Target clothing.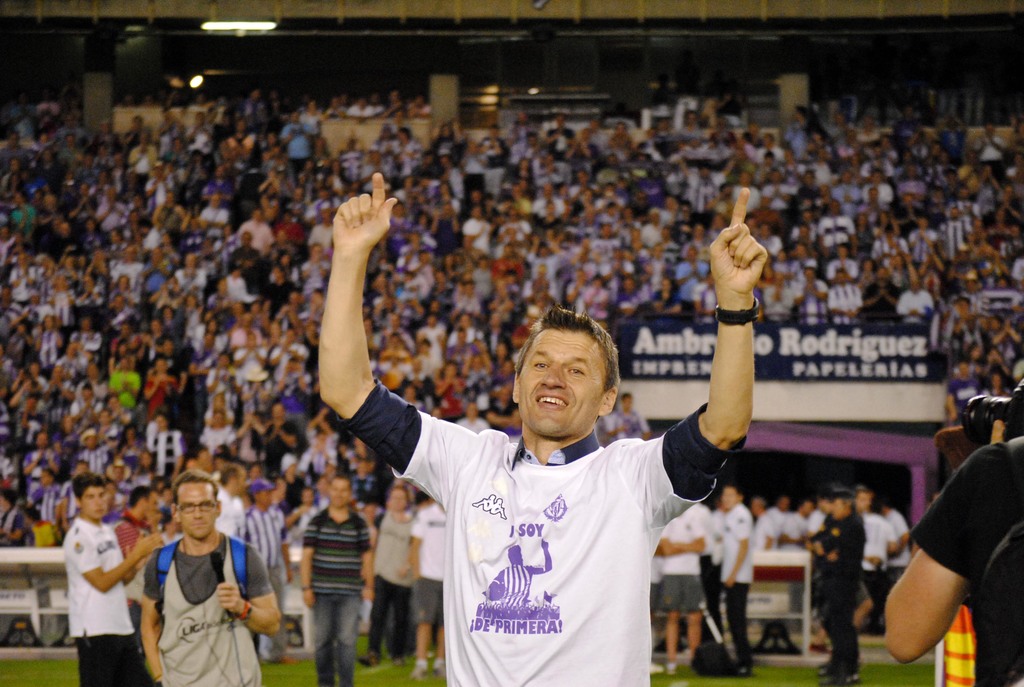
Target region: left=139, top=541, right=273, bottom=686.
